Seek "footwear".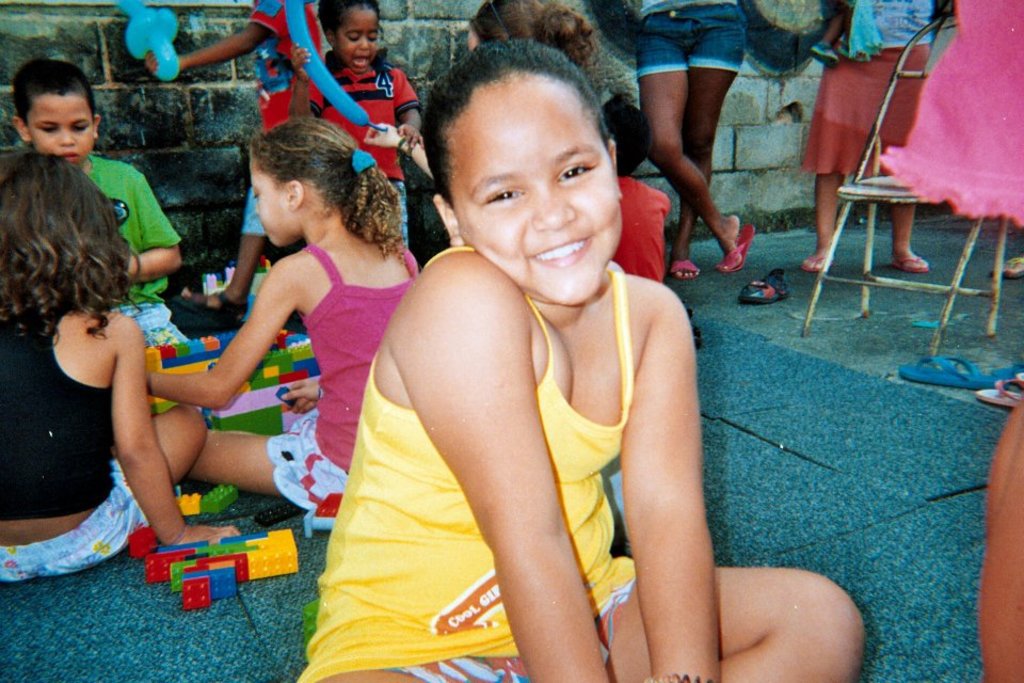
717,220,750,272.
